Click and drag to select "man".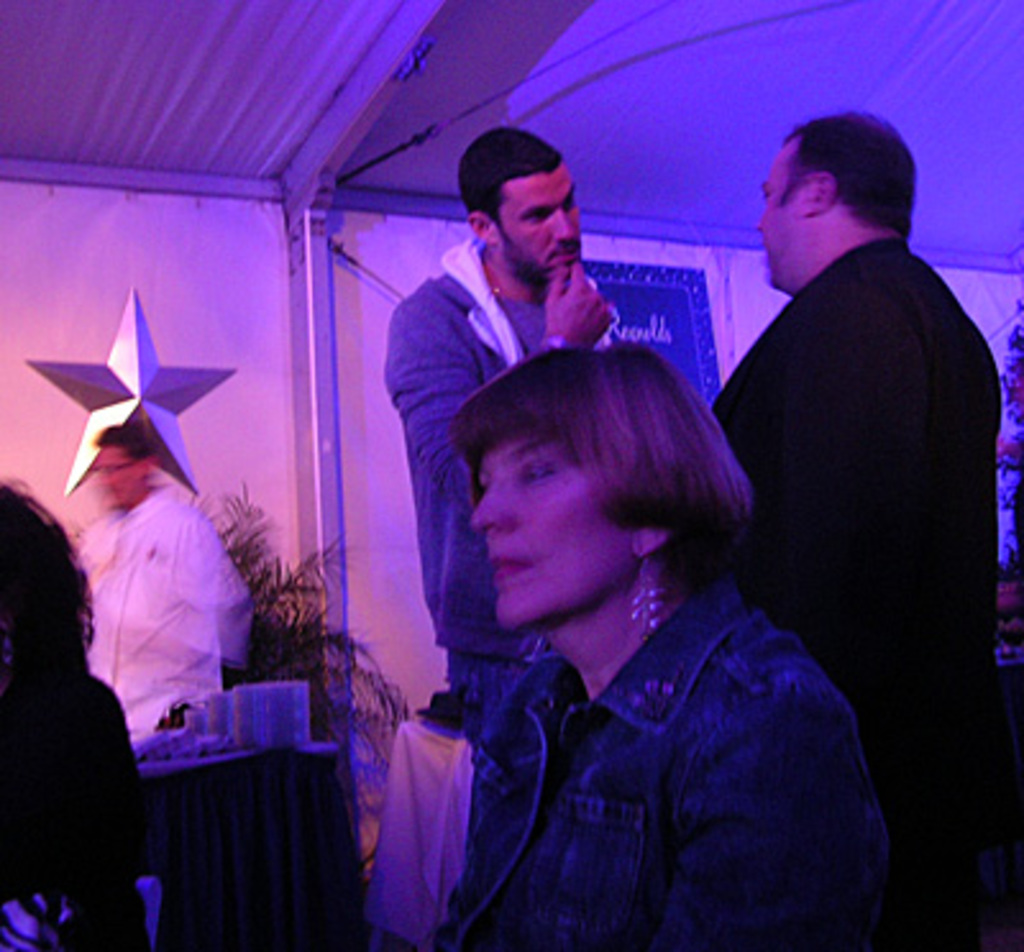
Selection: pyautogui.locateOnScreen(678, 87, 1004, 870).
